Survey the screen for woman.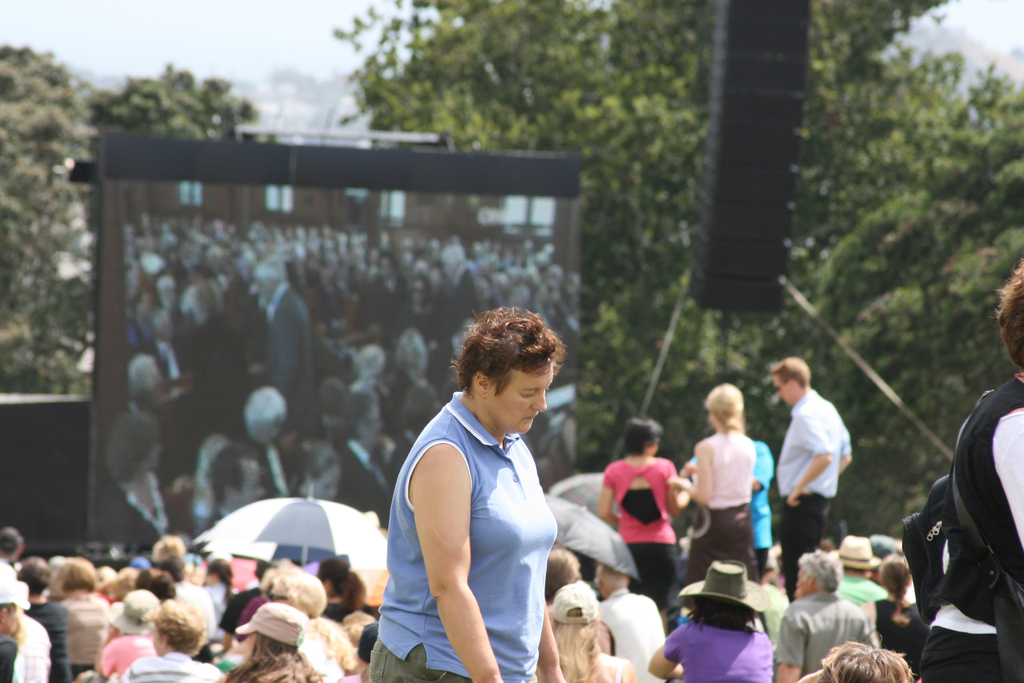
Survey found: rect(202, 557, 236, 631).
